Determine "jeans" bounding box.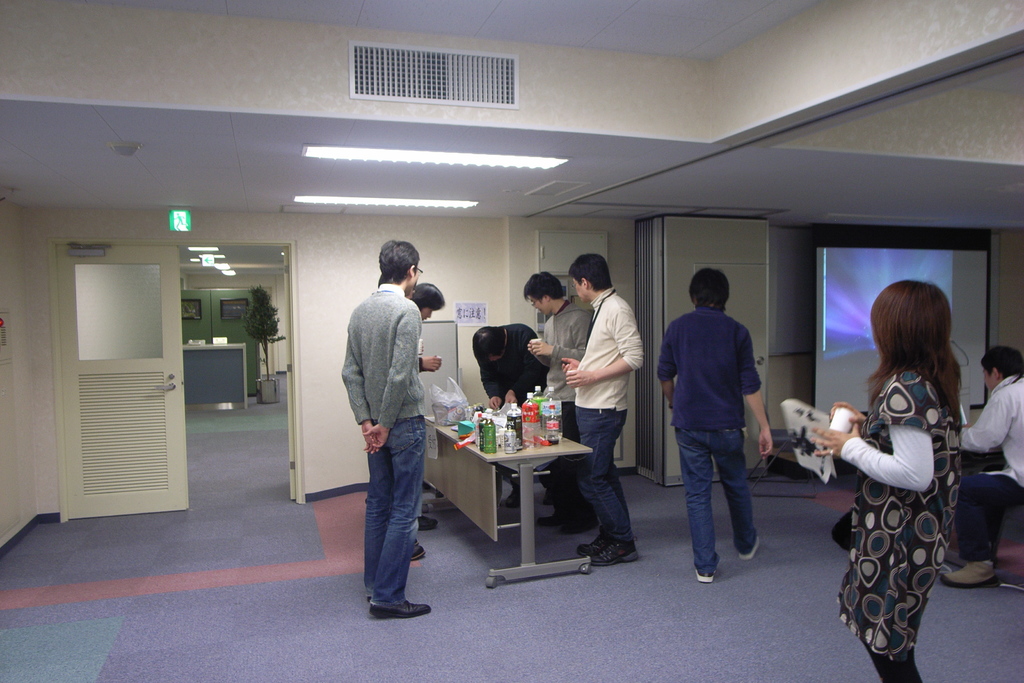
Determined: [x1=347, y1=418, x2=435, y2=630].
